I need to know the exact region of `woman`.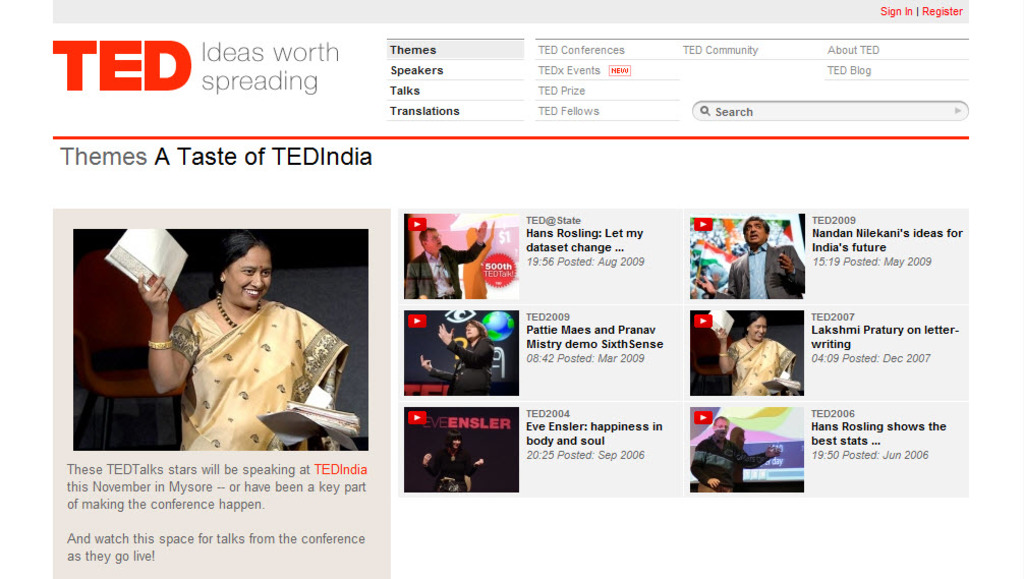
Region: {"x1": 150, "y1": 215, "x2": 335, "y2": 457}.
